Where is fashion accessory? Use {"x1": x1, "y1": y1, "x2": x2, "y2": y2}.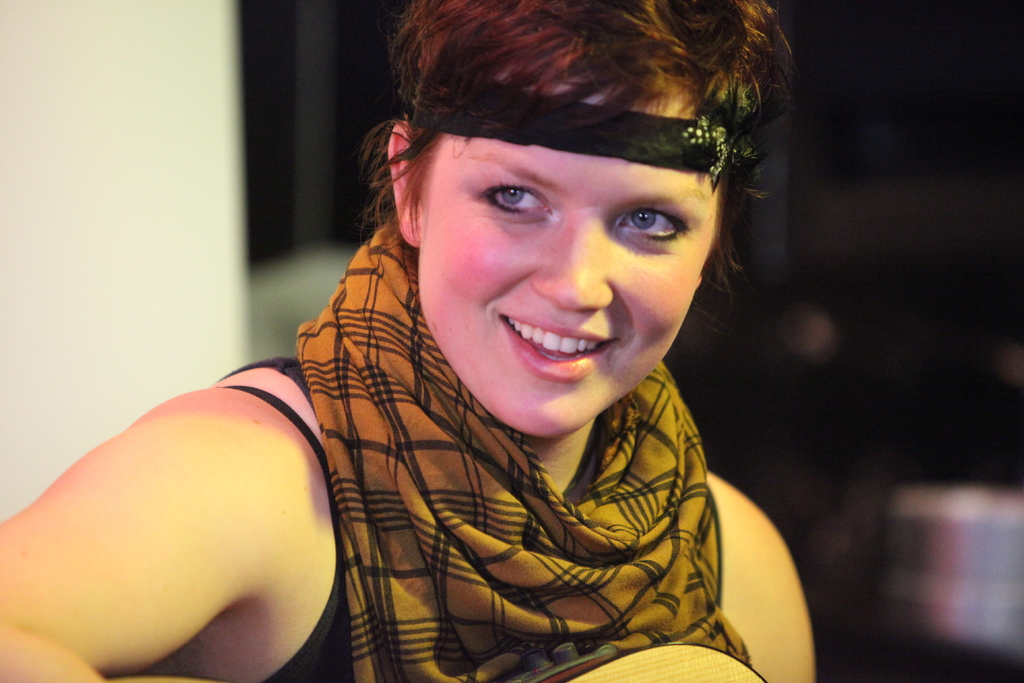
{"x1": 294, "y1": 218, "x2": 752, "y2": 682}.
